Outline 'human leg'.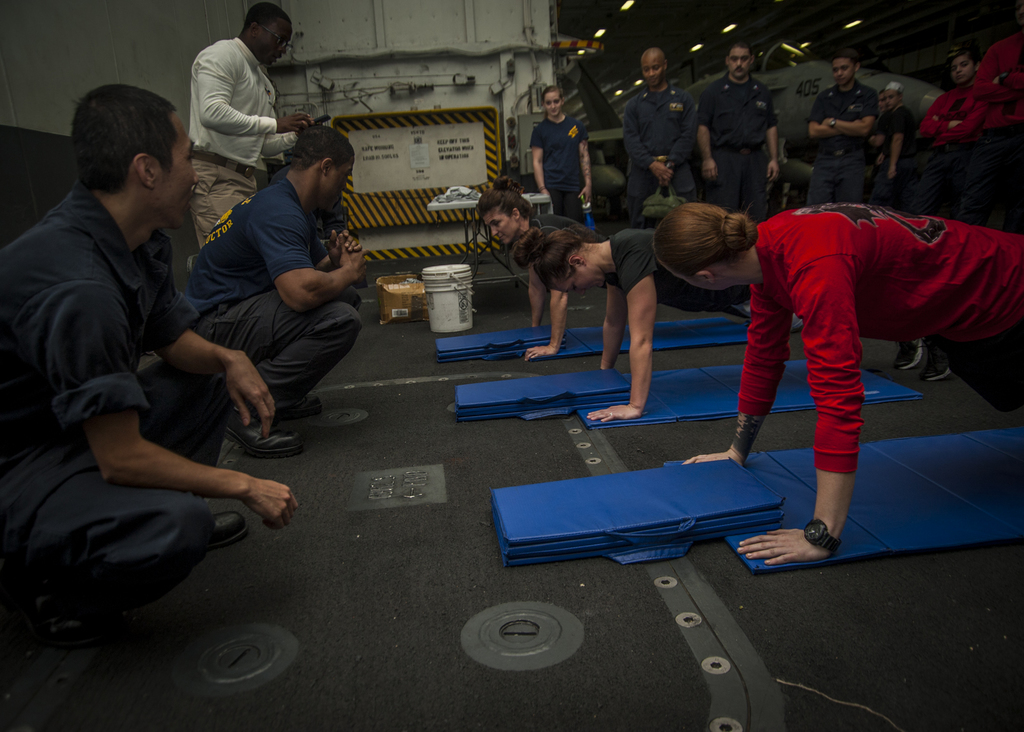
Outline: l=550, t=186, r=560, b=215.
